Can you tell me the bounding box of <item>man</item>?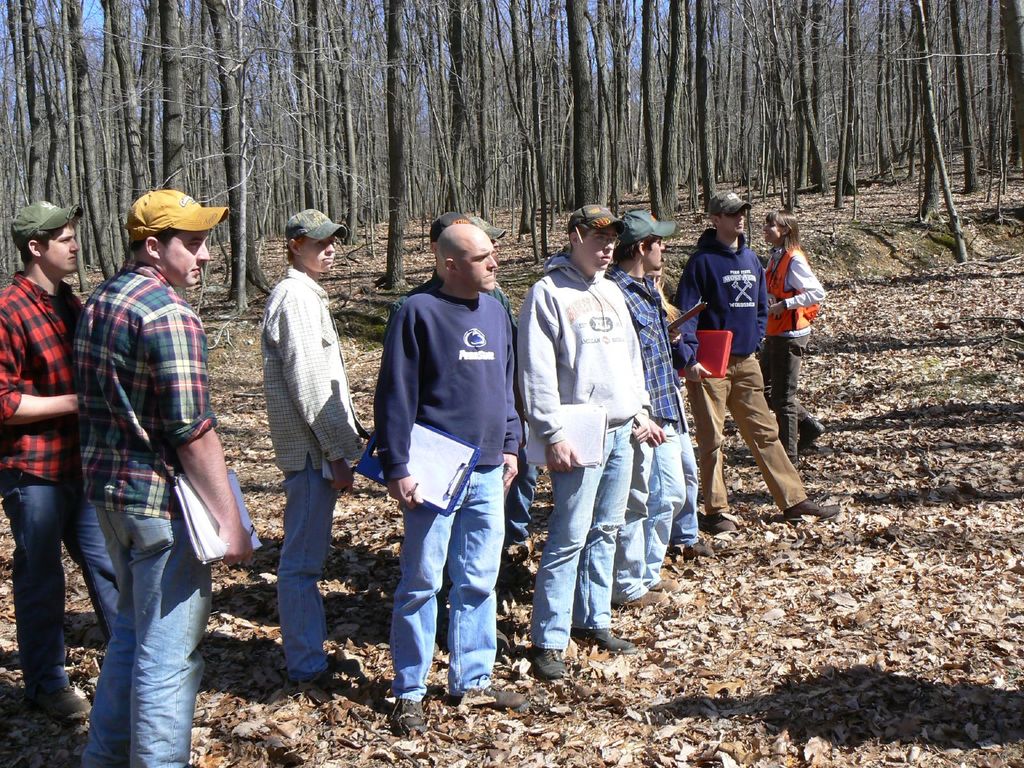
(0, 202, 124, 717).
